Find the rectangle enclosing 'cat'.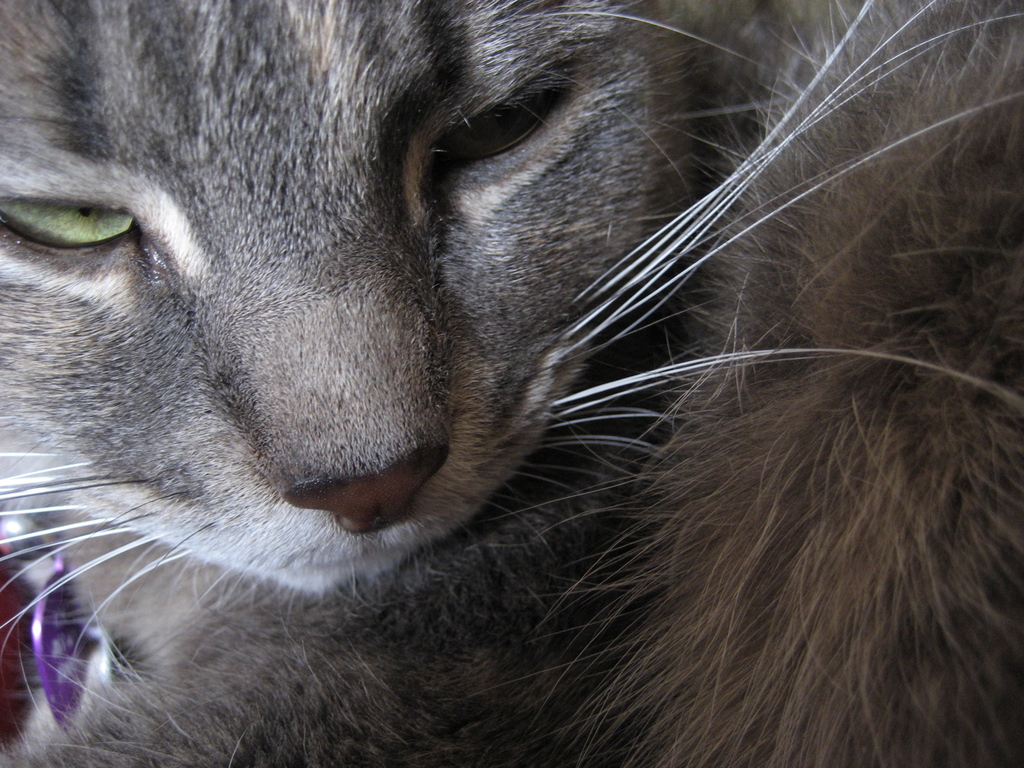
0 0 1023 767.
